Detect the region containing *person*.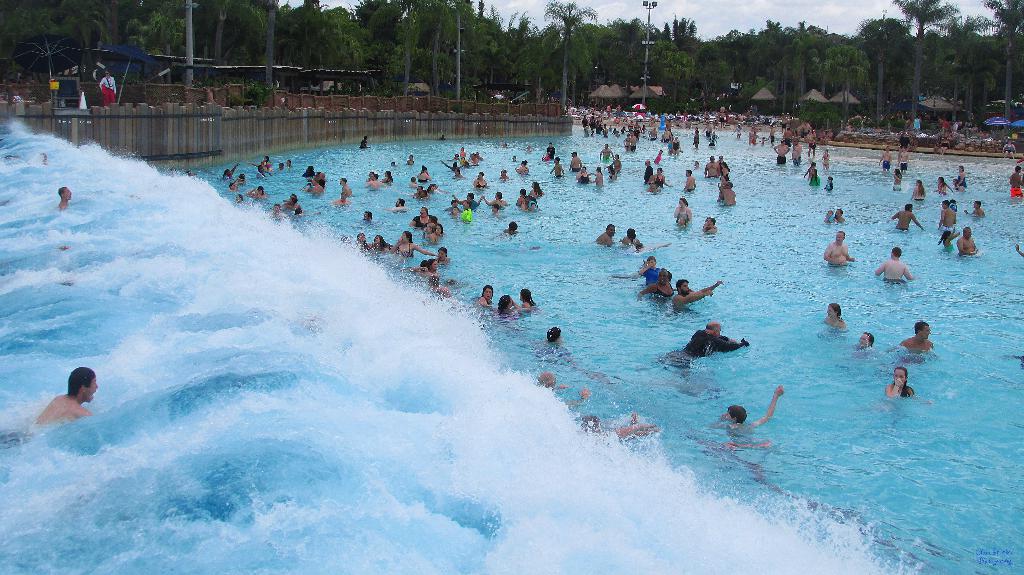
BBox(887, 367, 916, 398).
